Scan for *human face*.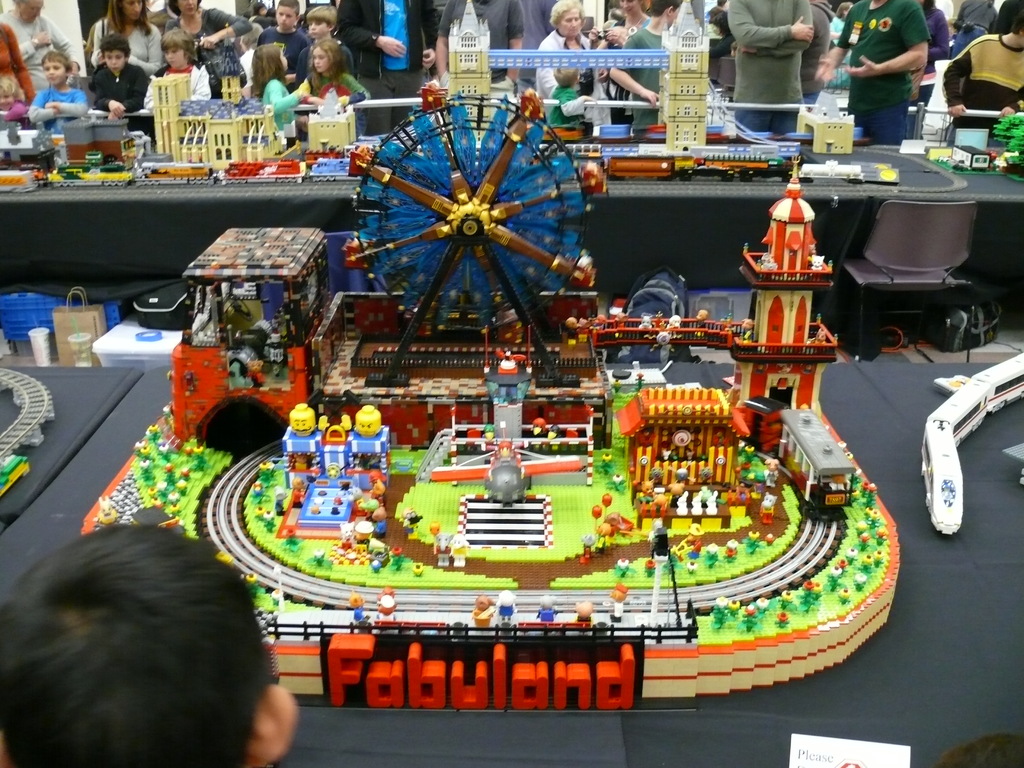
Scan result: 121 0 143 19.
